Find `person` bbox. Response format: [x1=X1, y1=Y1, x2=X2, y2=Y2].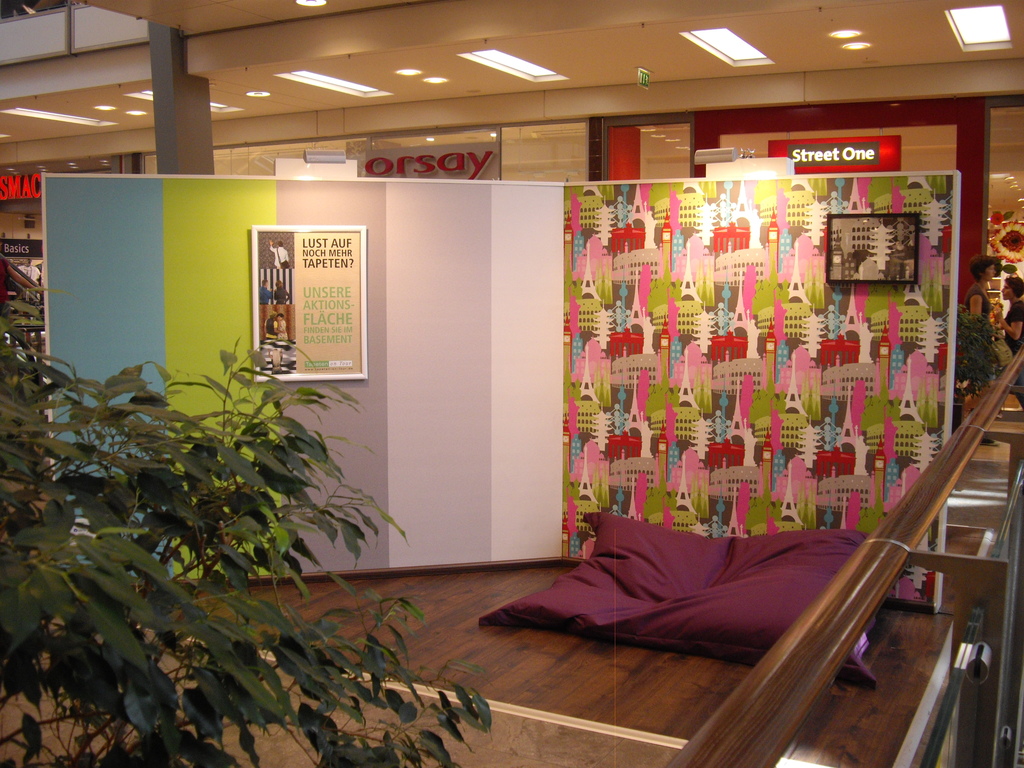
[x1=269, y1=240, x2=293, y2=270].
